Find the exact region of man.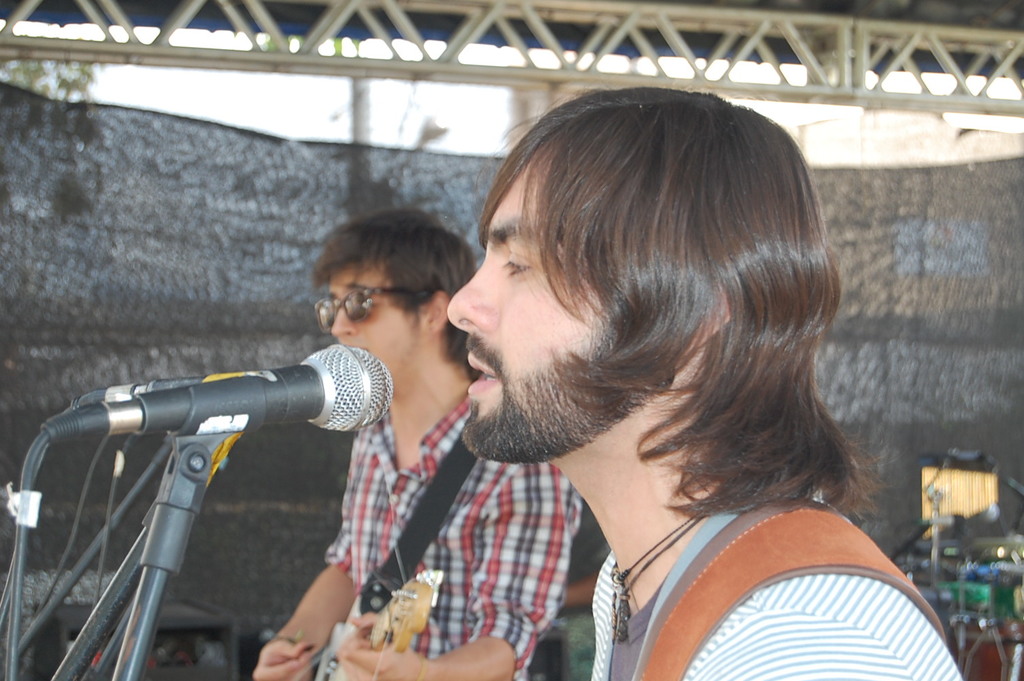
Exact region: crop(445, 88, 965, 680).
